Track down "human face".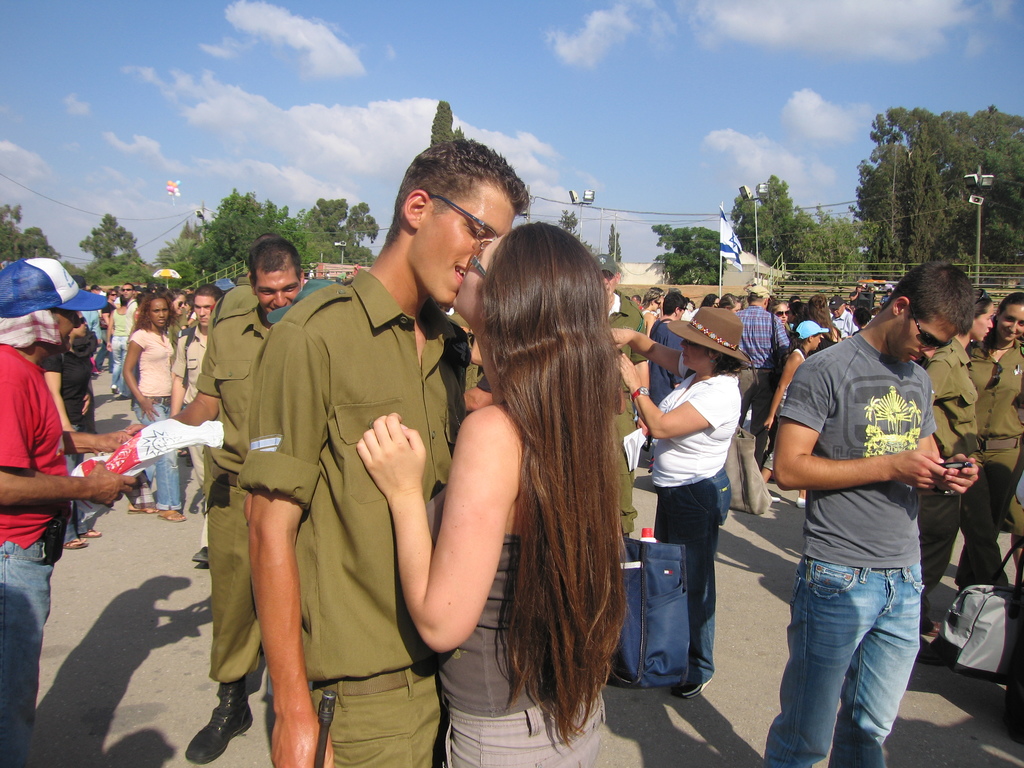
Tracked to region(170, 295, 191, 315).
